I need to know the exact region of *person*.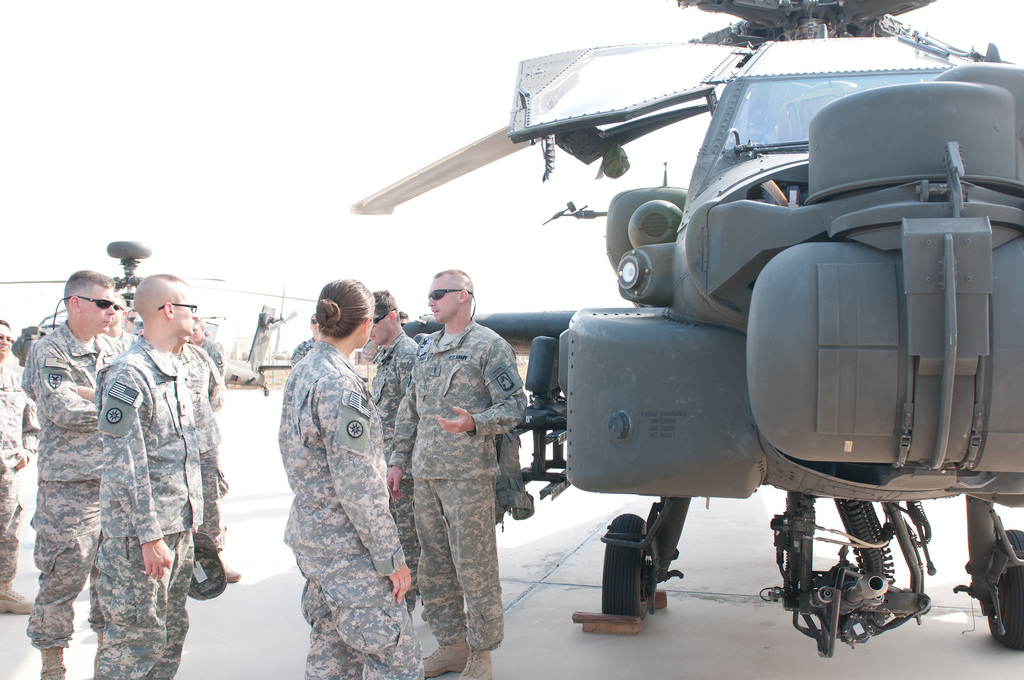
Region: box=[106, 293, 142, 353].
